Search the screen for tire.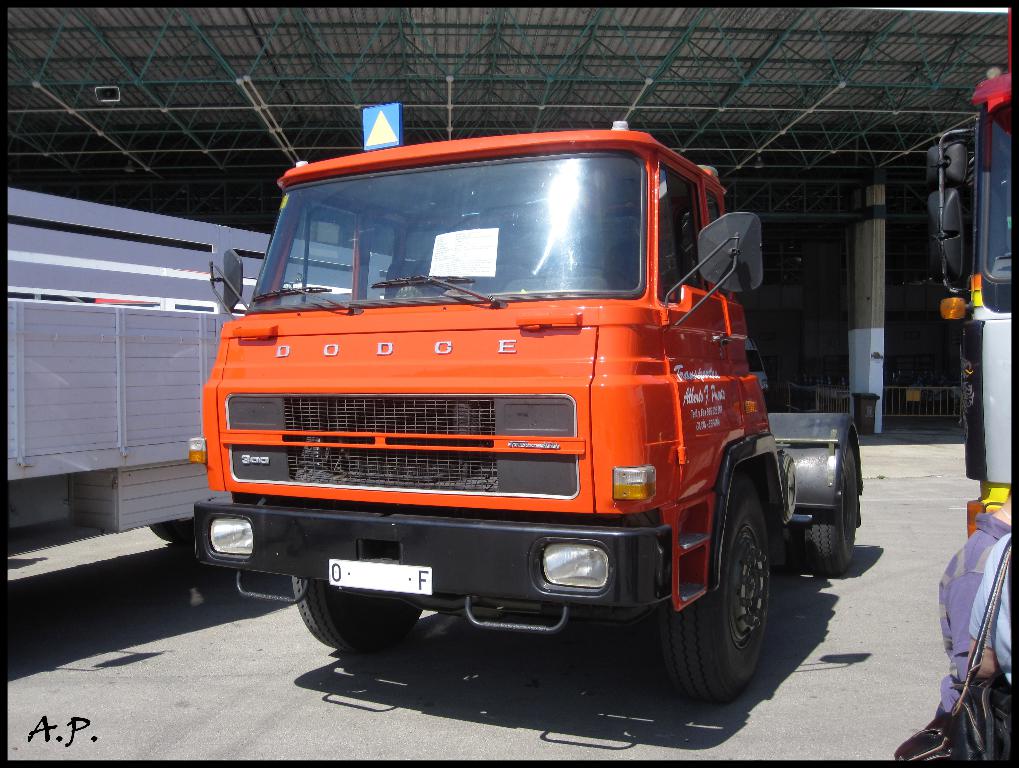
Found at box=[290, 576, 418, 654].
